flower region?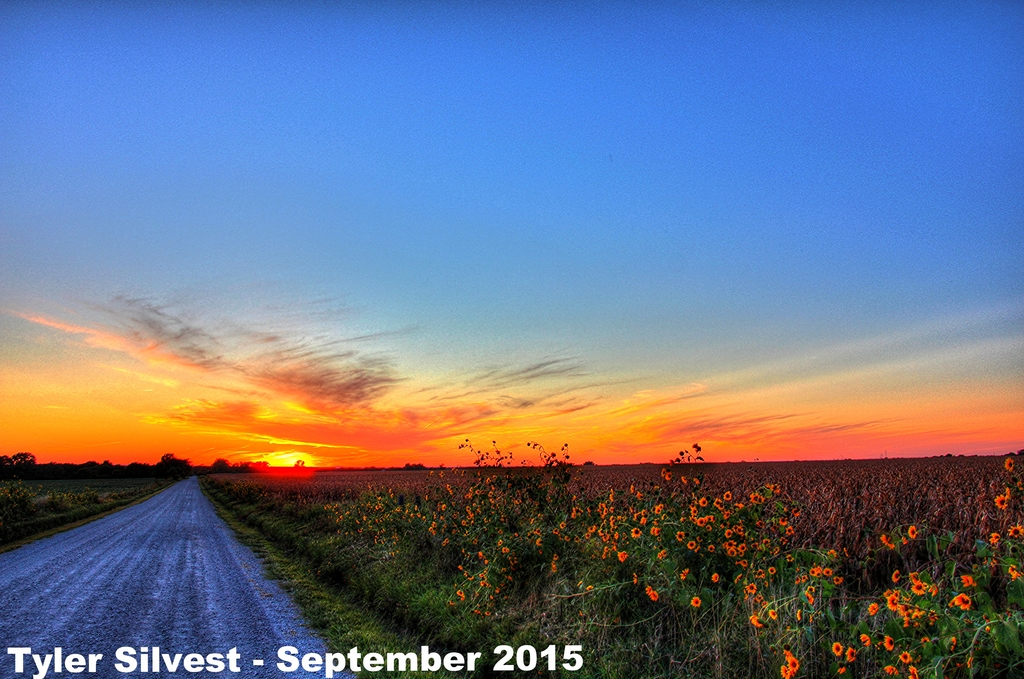
{"x1": 1004, "y1": 561, "x2": 1015, "y2": 582}
